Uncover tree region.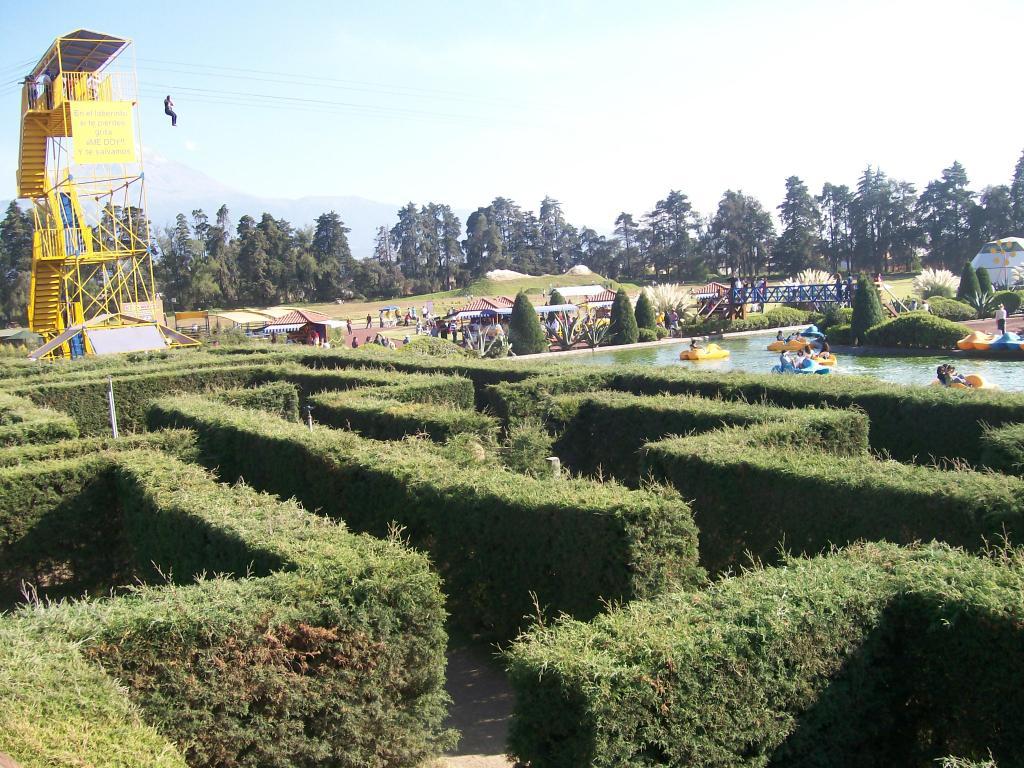
Uncovered: l=816, t=180, r=849, b=269.
